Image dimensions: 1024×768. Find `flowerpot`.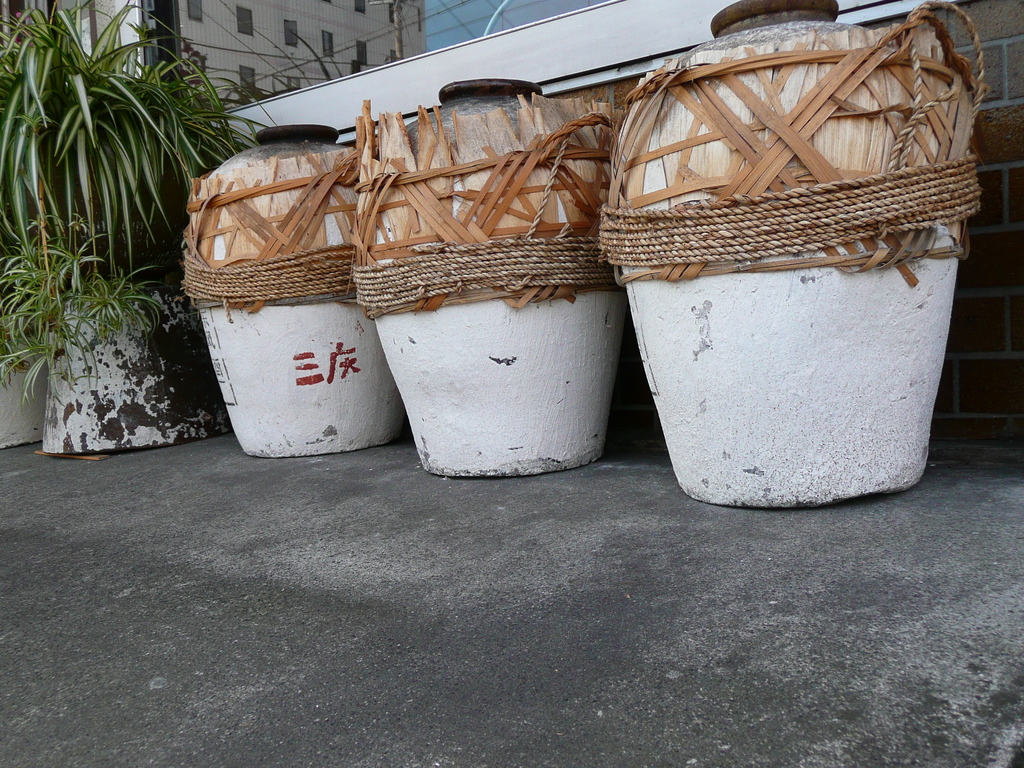
40:285:234:451.
